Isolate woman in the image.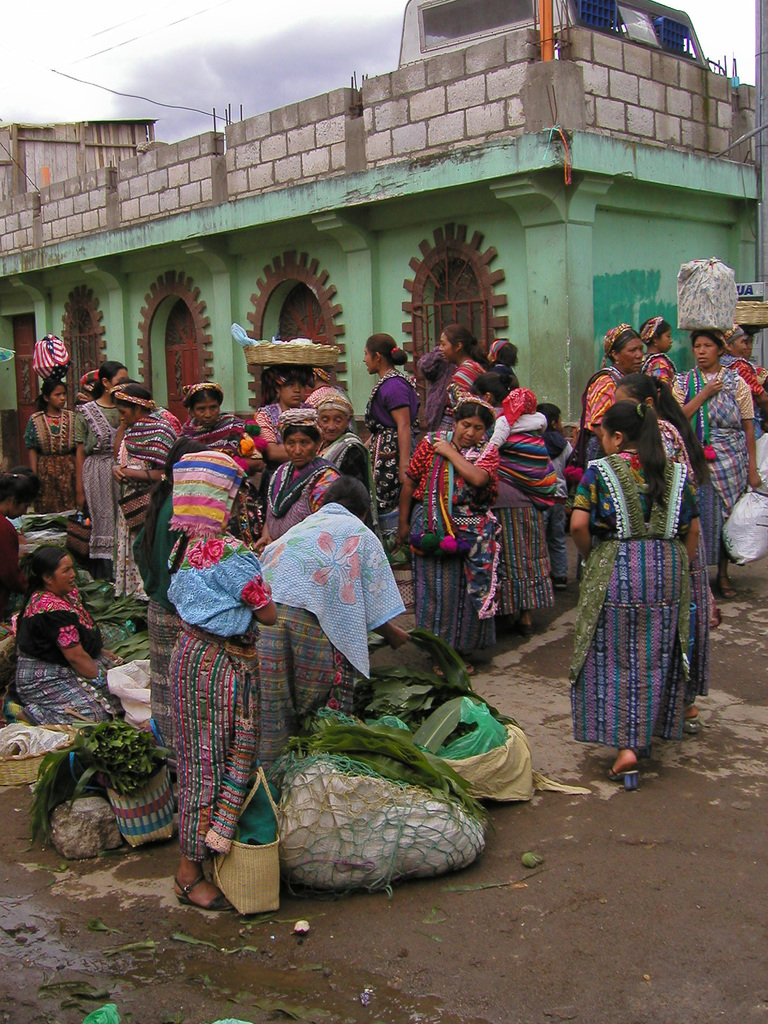
Isolated region: (x1=1, y1=538, x2=118, y2=736).
